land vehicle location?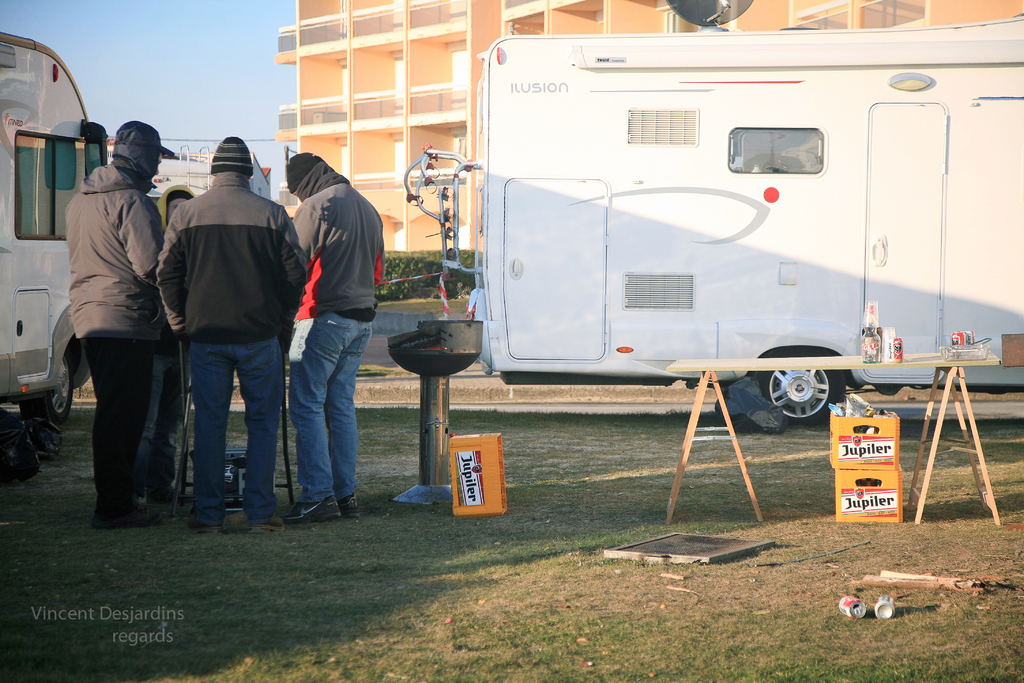
x1=409 y1=45 x2=996 y2=499
